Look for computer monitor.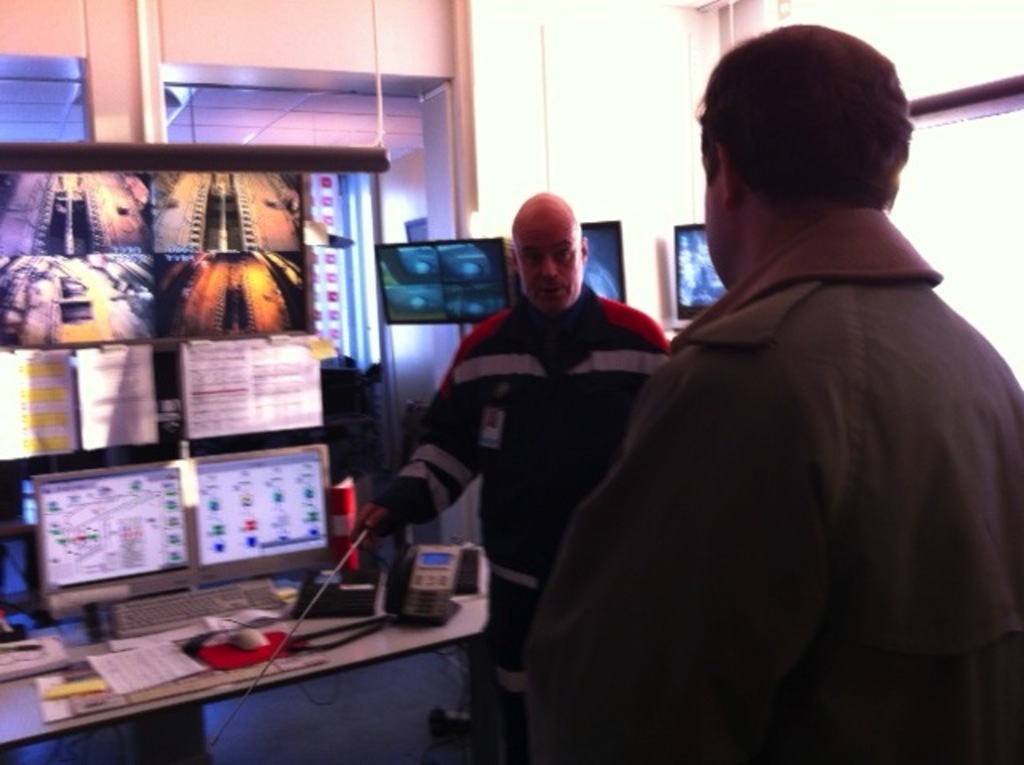
Found: Rect(194, 445, 334, 587).
